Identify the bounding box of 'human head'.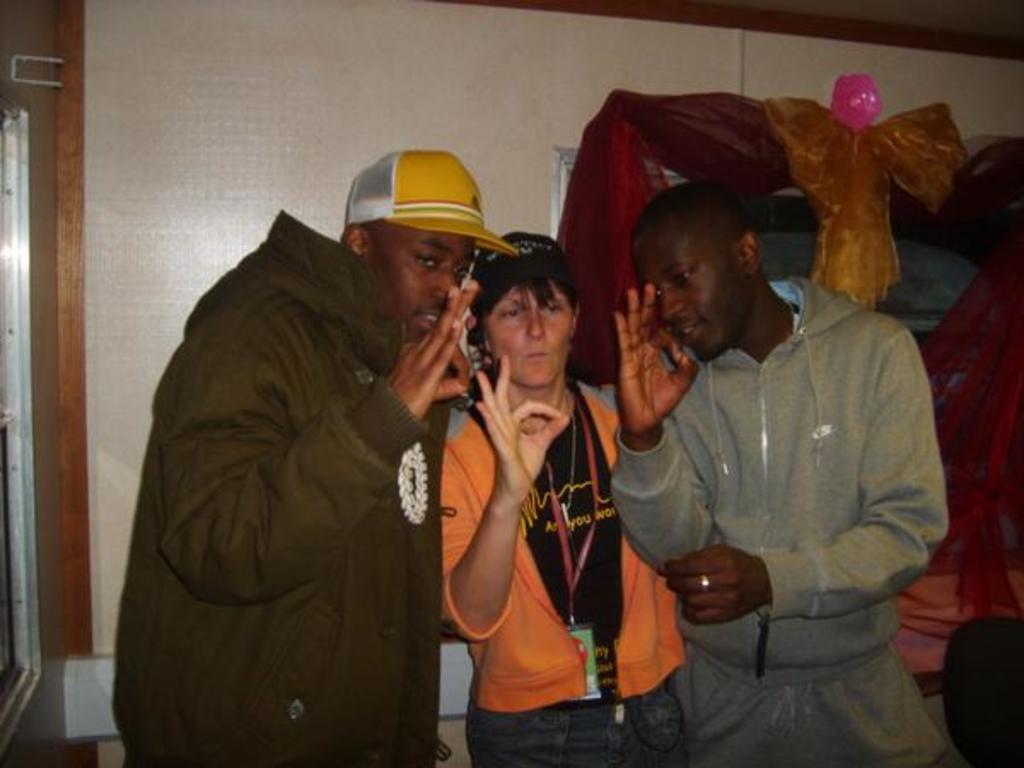
bbox=(355, 145, 478, 346).
